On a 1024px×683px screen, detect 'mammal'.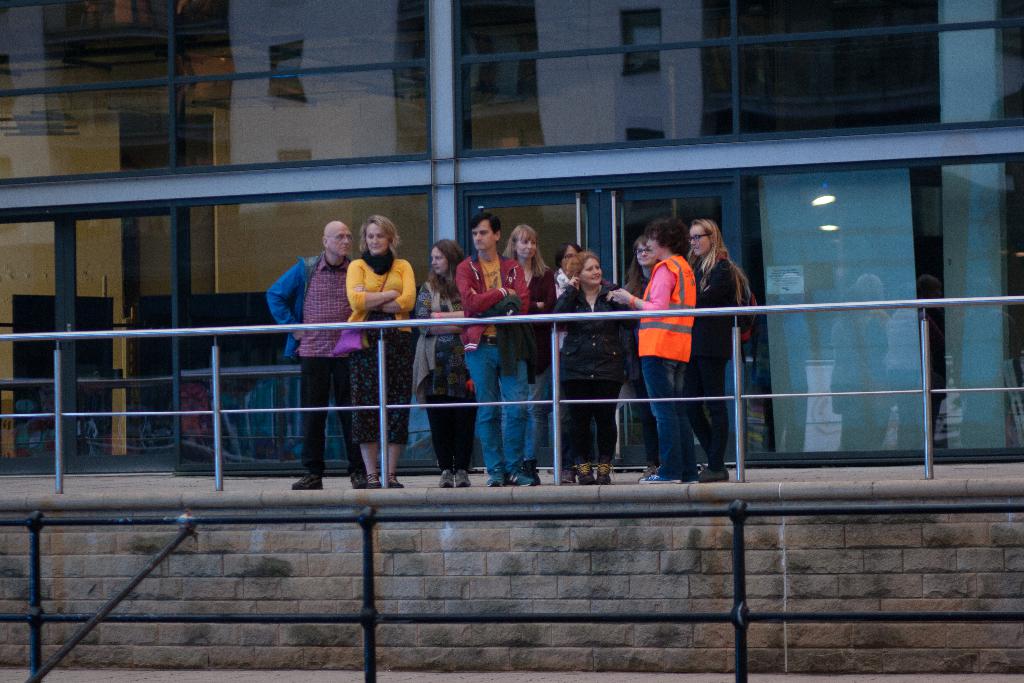
(614, 214, 698, 483).
